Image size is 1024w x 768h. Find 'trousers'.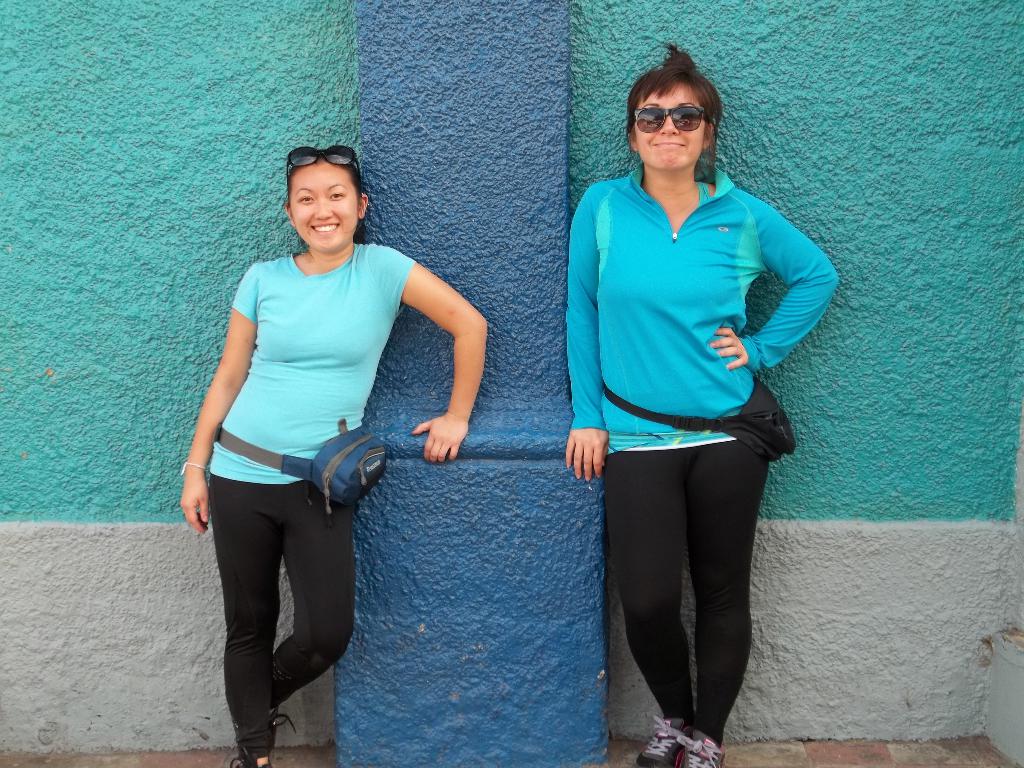
pyautogui.locateOnScreen(602, 432, 767, 723).
